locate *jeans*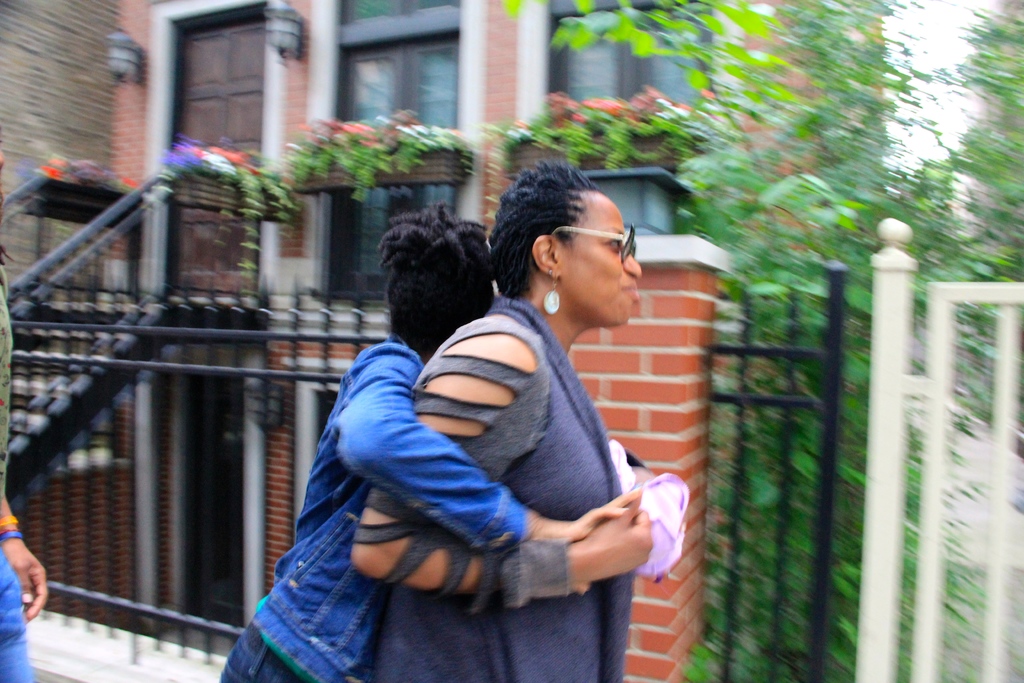
(210, 625, 315, 682)
